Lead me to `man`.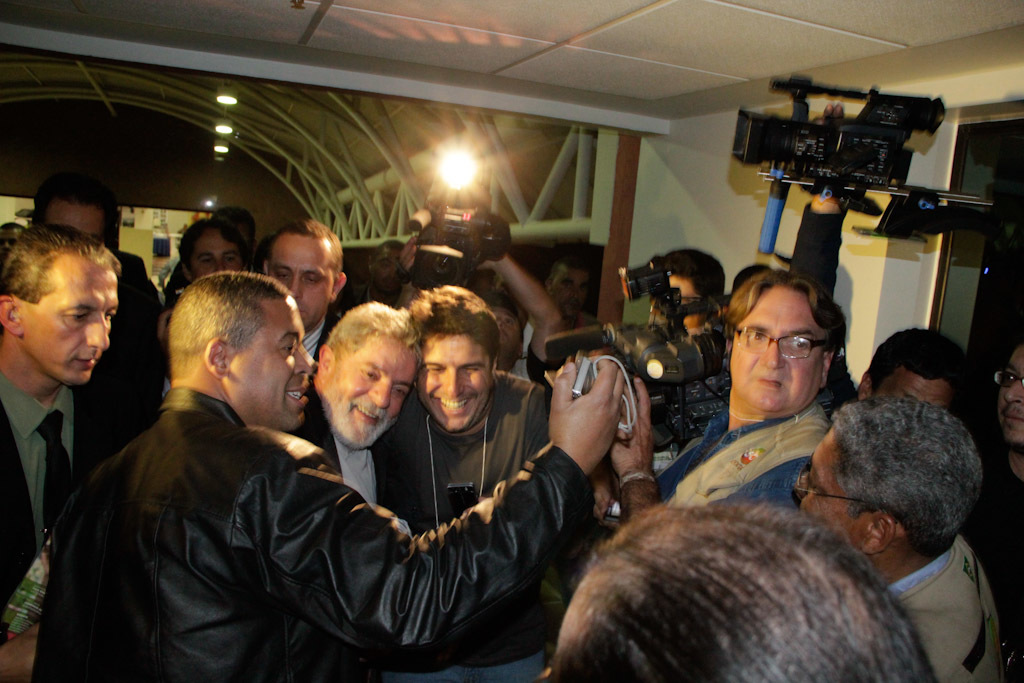
Lead to bbox=(296, 296, 430, 544).
